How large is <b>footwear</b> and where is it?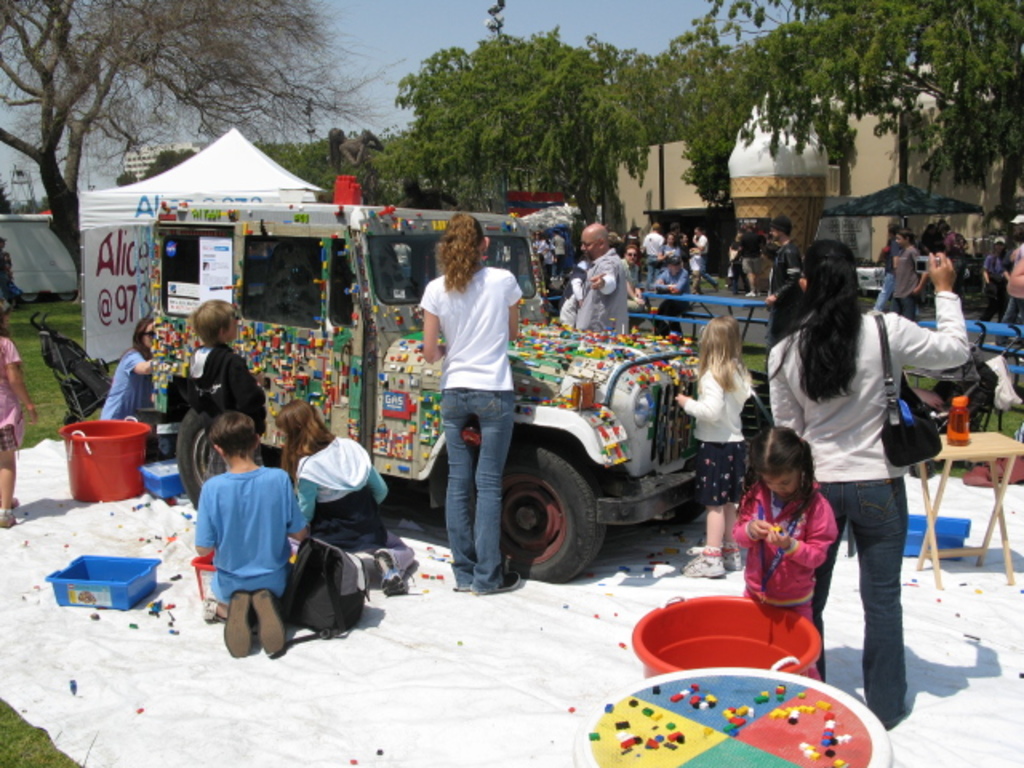
Bounding box: bbox=(0, 502, 13, 526).
